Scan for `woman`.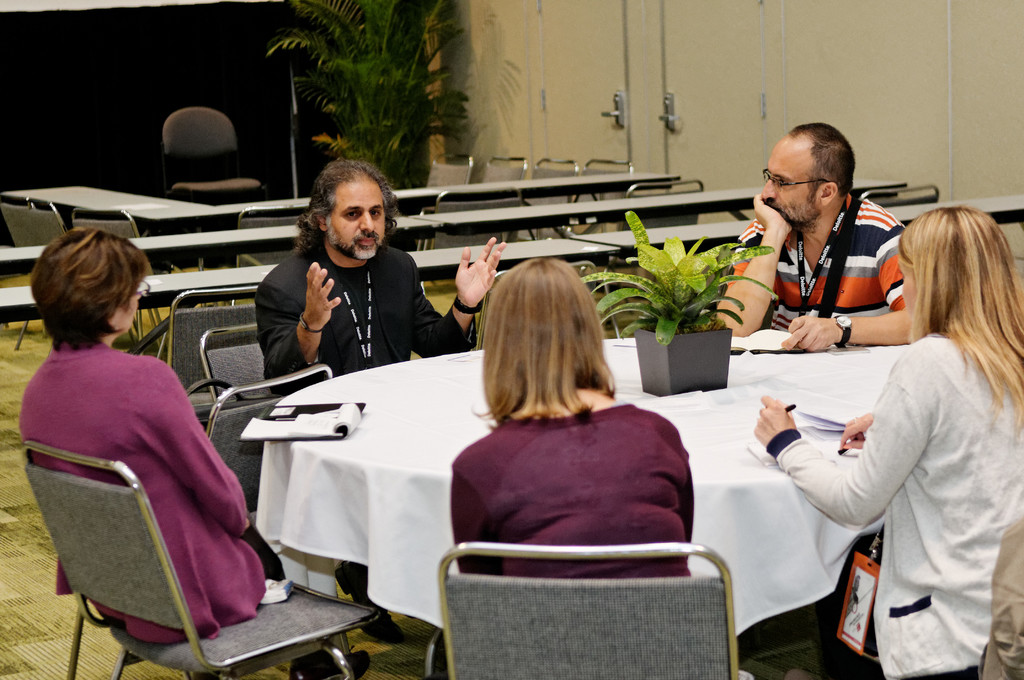
Scan result: BBox(19, 224, 372, 679).
